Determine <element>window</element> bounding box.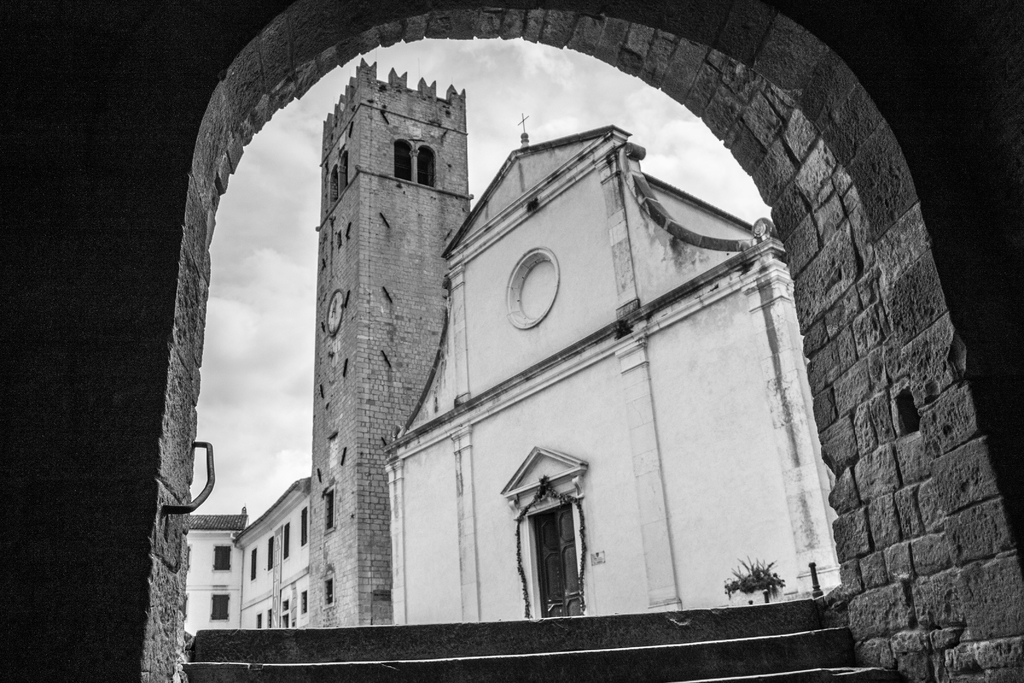
Determined: bbox=(322, 575, 333, 605).
